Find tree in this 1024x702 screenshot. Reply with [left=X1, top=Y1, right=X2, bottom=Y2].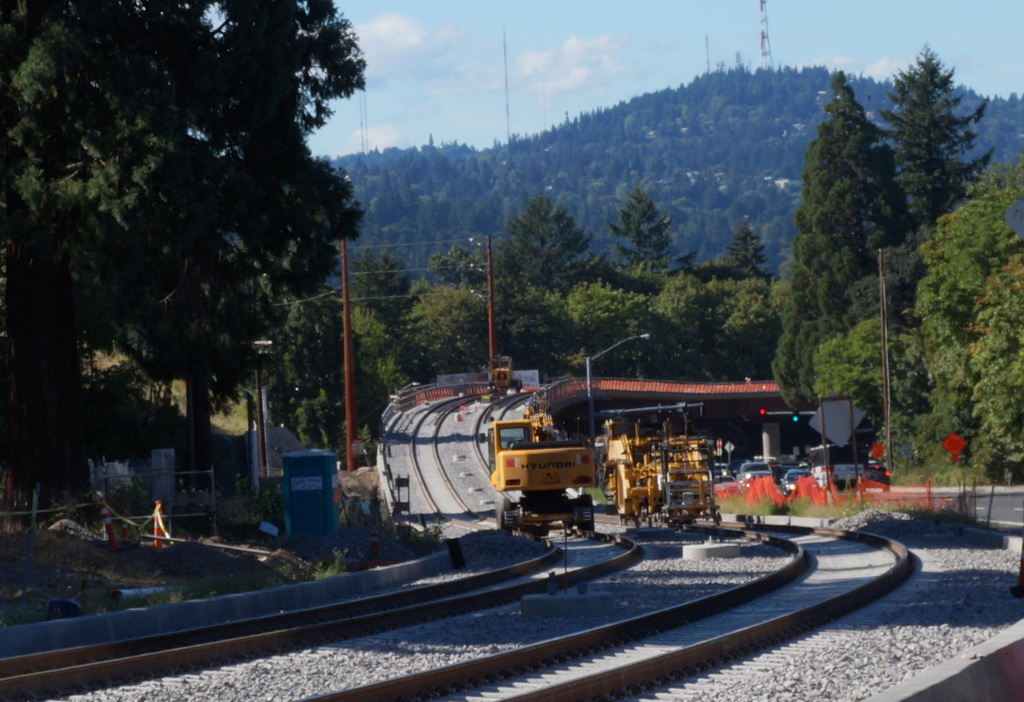
[left=808, top=310, right=946, bottom=436].
